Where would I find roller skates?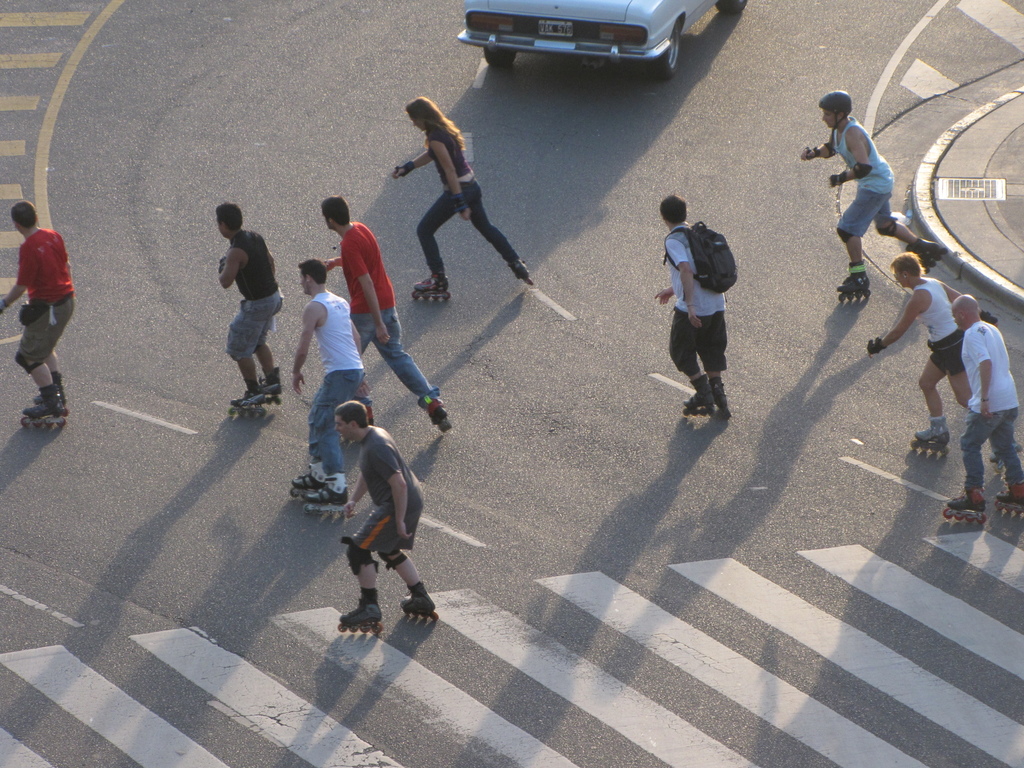
At locate(834, 259, 871, 304).
